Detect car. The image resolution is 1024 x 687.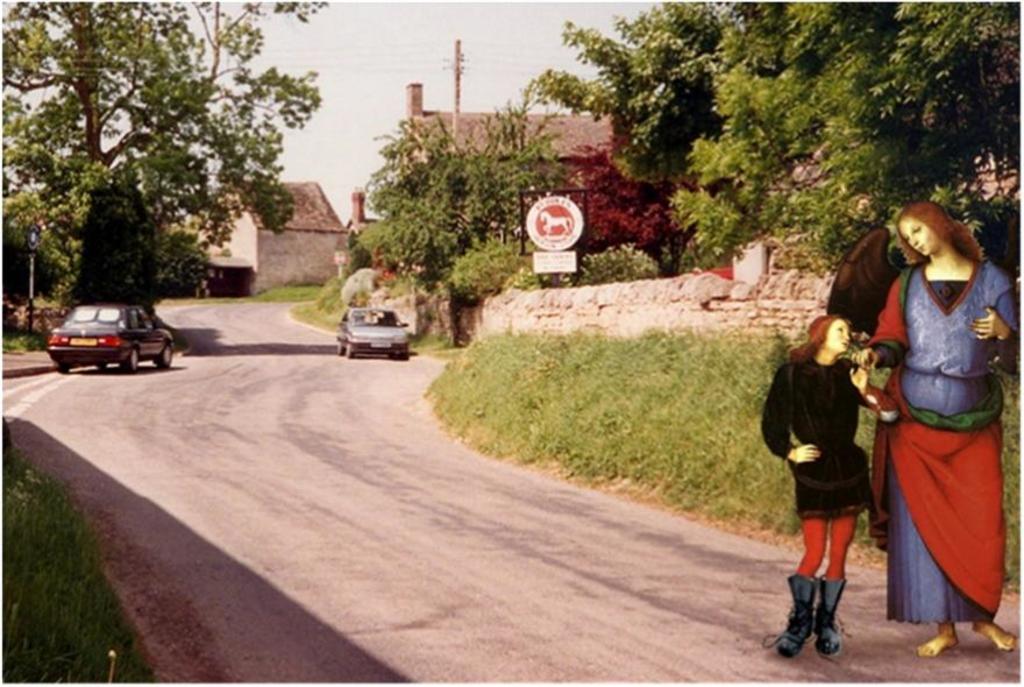
x1=45 y1=300 x2=177 y2=376.
